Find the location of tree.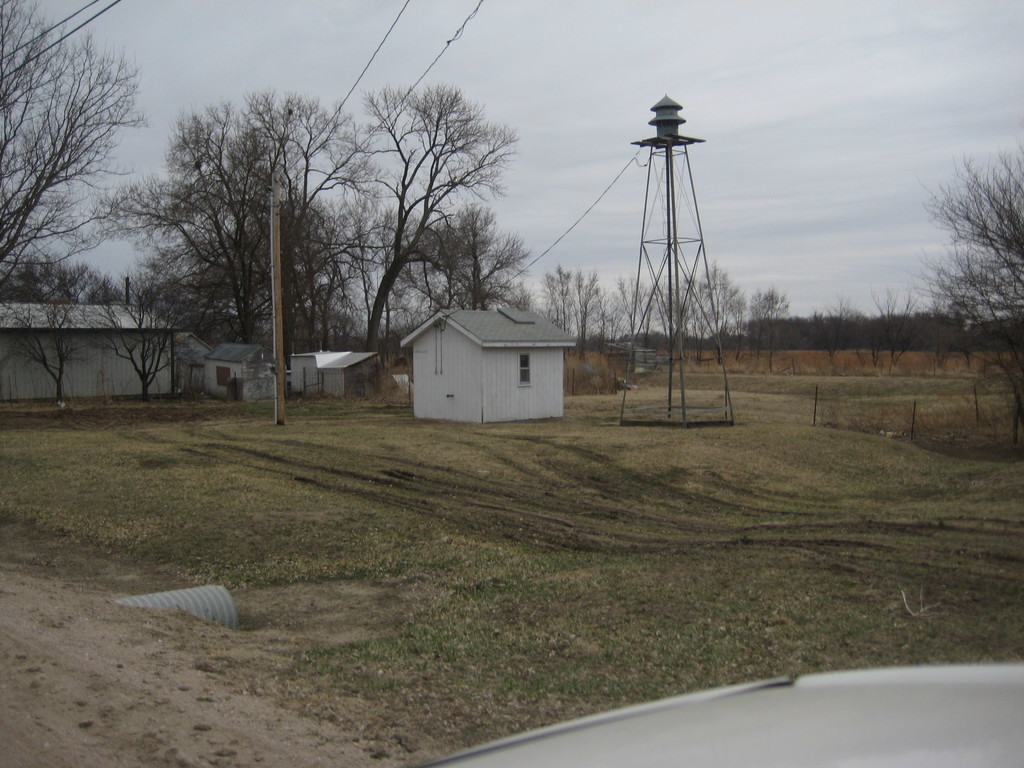
Location: box(922, 149, 1023, 431).
